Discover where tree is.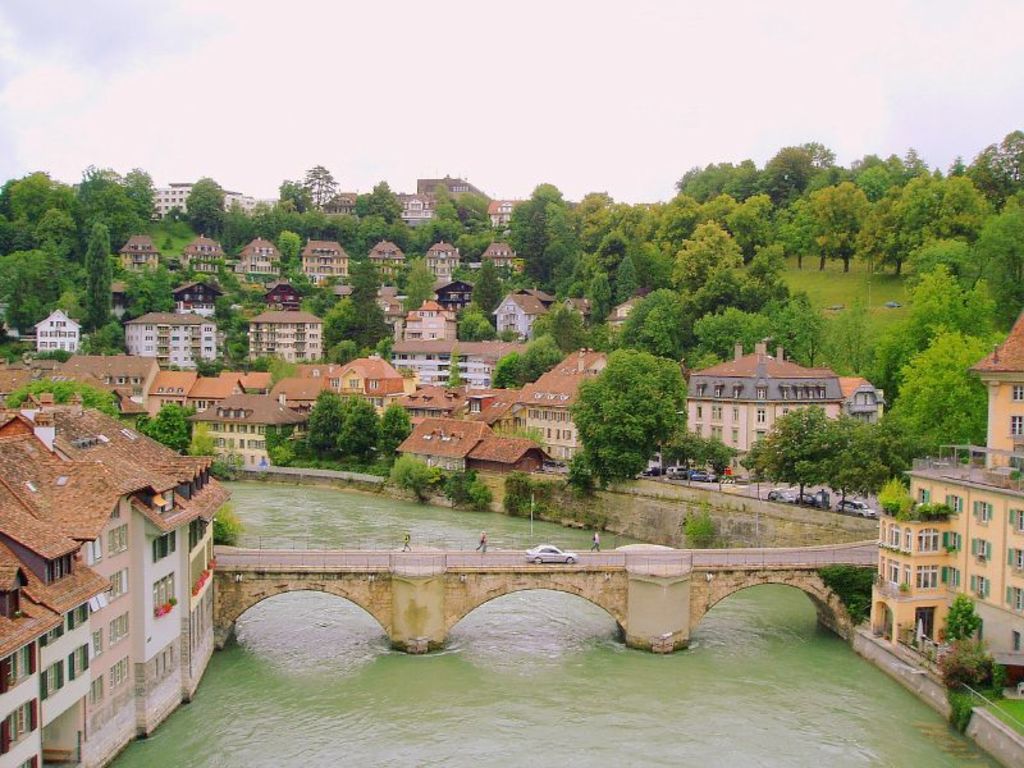
Discovered at {"x1": 129, "y1": 403, "x2": 204, "y2": 463}.
